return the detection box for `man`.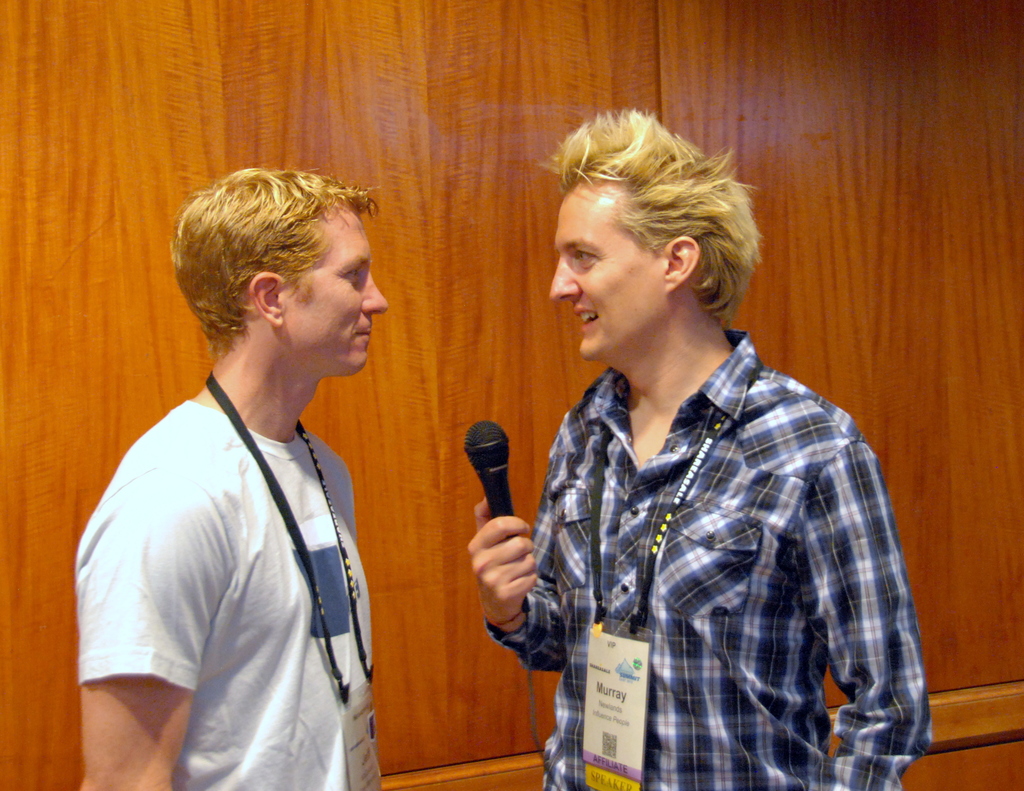
76,131,438,790.
